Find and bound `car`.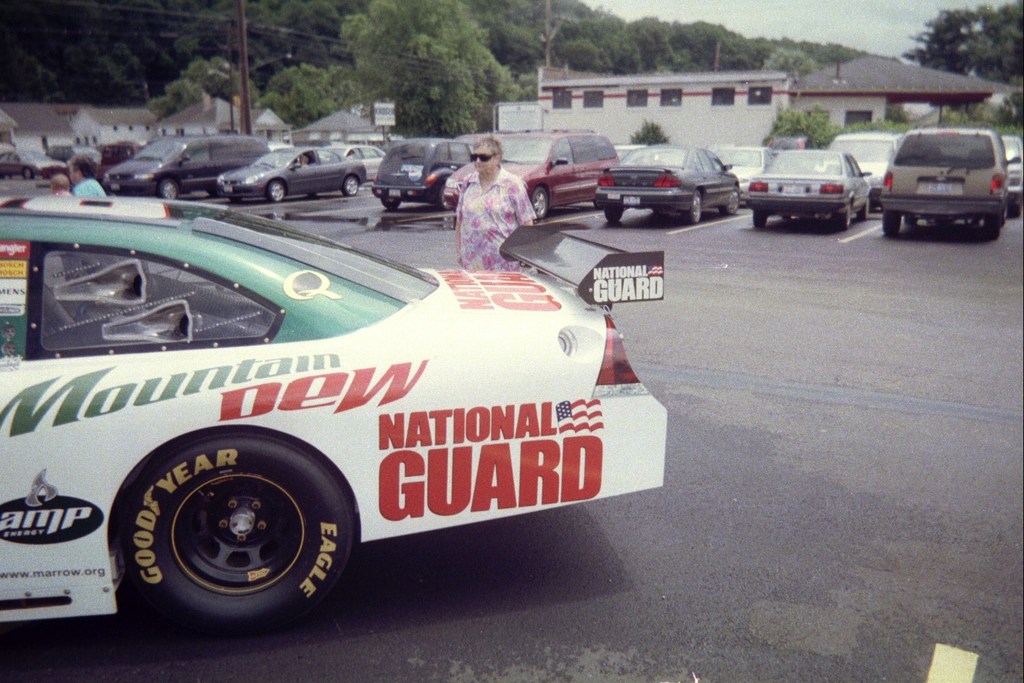
Bound: region(0, 195, 669, 639).
